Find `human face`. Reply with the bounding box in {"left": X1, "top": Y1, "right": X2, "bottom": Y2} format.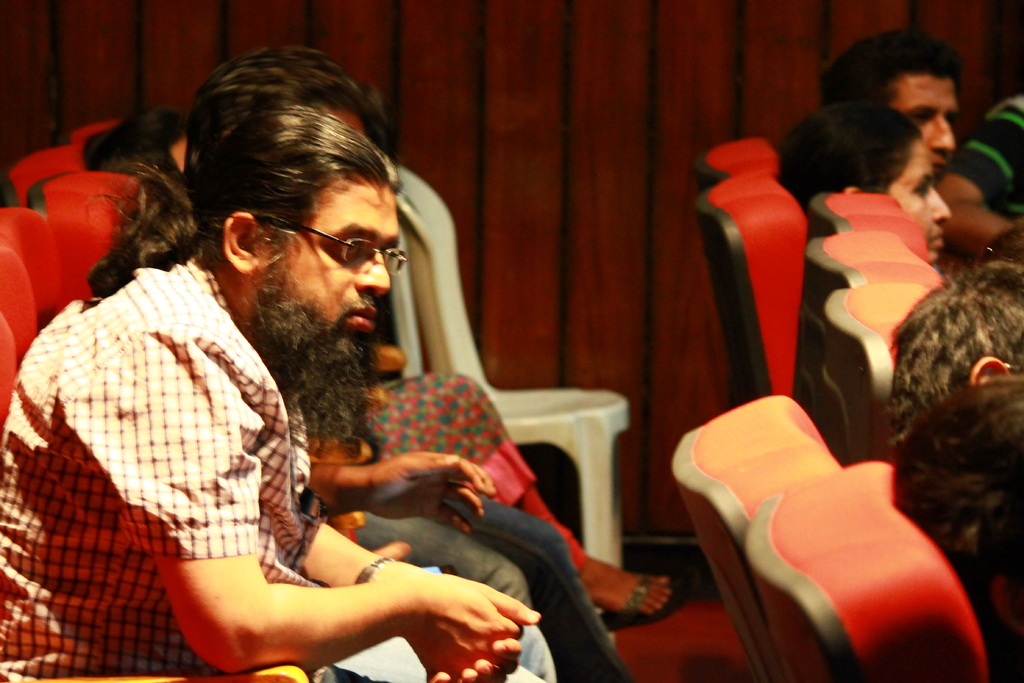
{"left": 886, "top": 137, "right": 950, "bottom": 265}.
